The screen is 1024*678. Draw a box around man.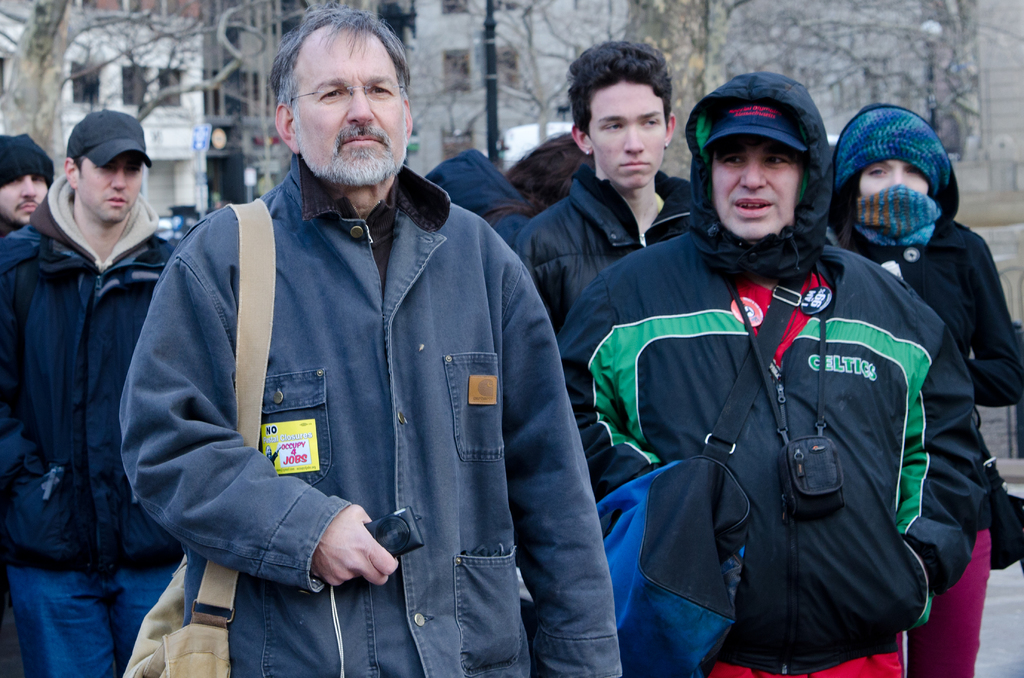
region(114, 8, 618, 675).
